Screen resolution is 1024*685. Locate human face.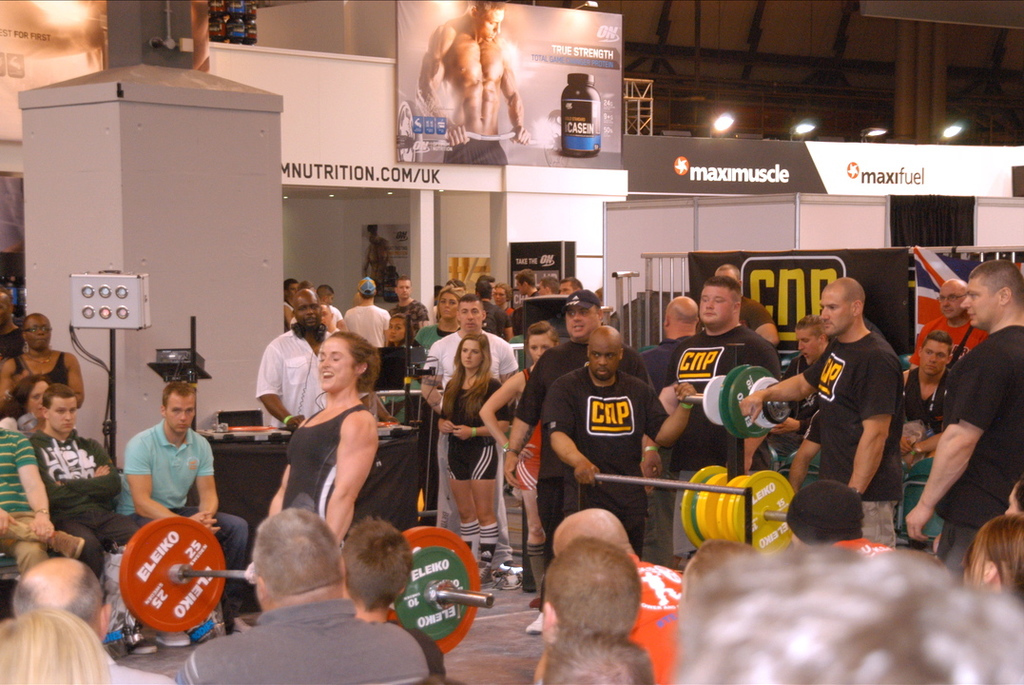
crop(285, 282, 297, 301).
